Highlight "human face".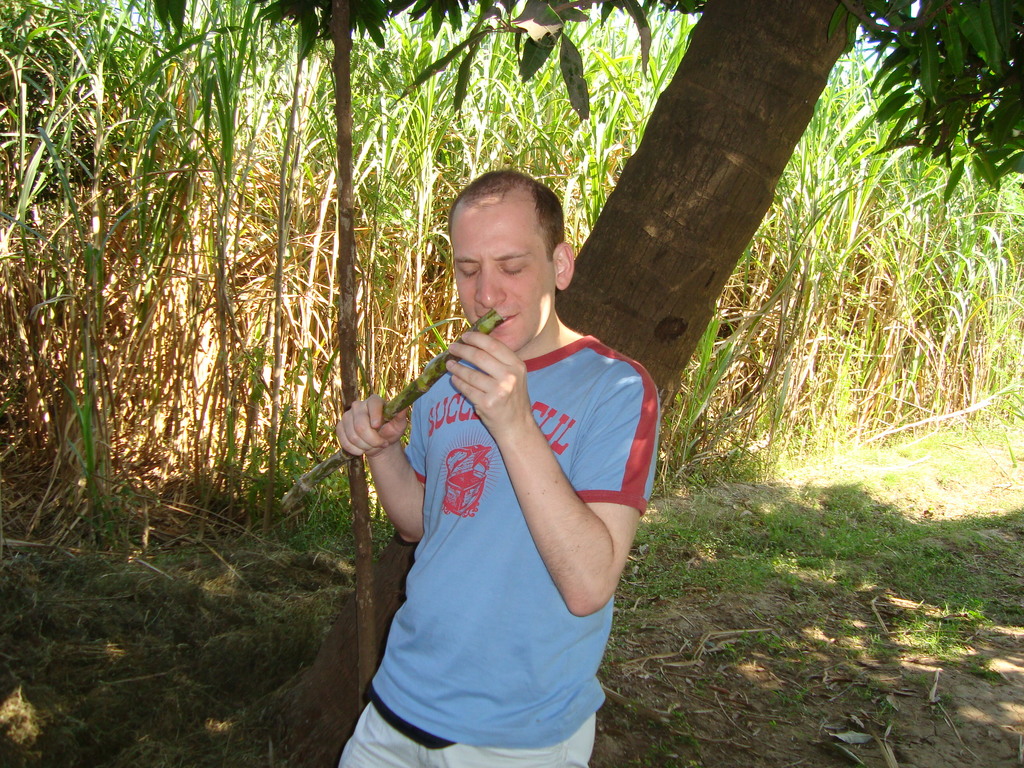
Highlighted region: bbox=[454, 202, 556, 353].
